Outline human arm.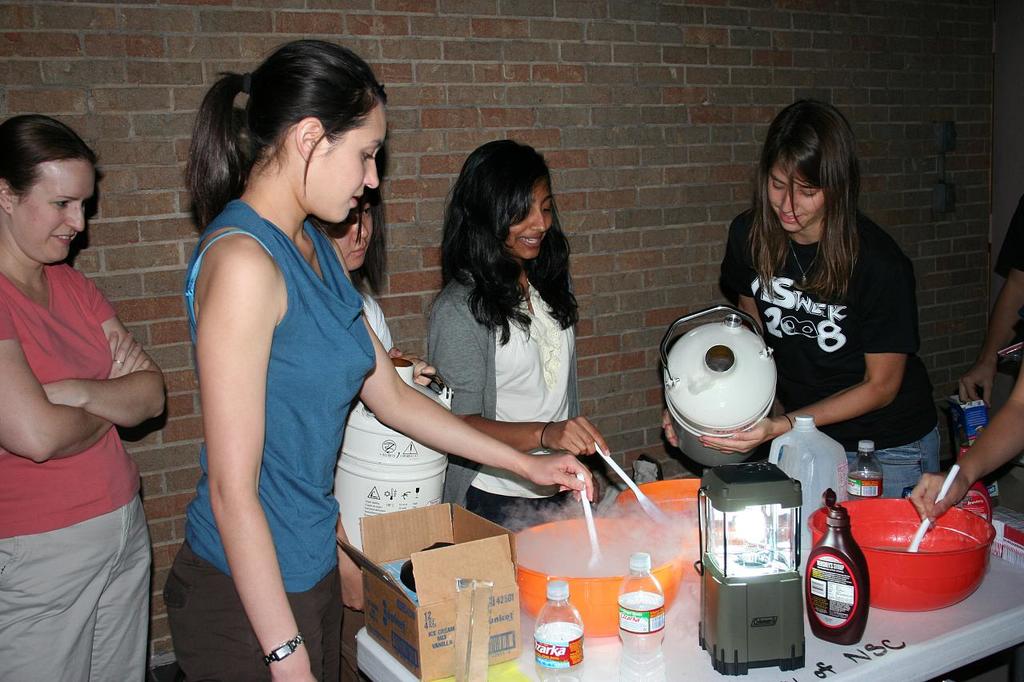
Outline: x1=942, y1=195, x2=1023, y2=409.
